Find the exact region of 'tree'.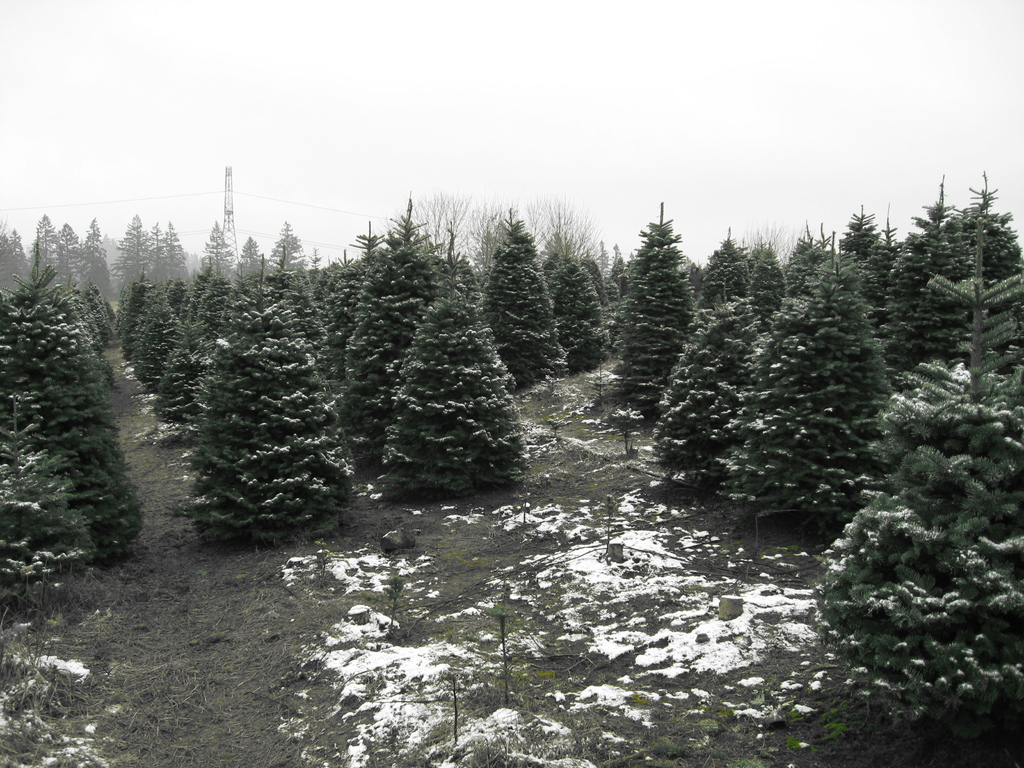
Exact region: l=154, t=320, r=197, b=422.
